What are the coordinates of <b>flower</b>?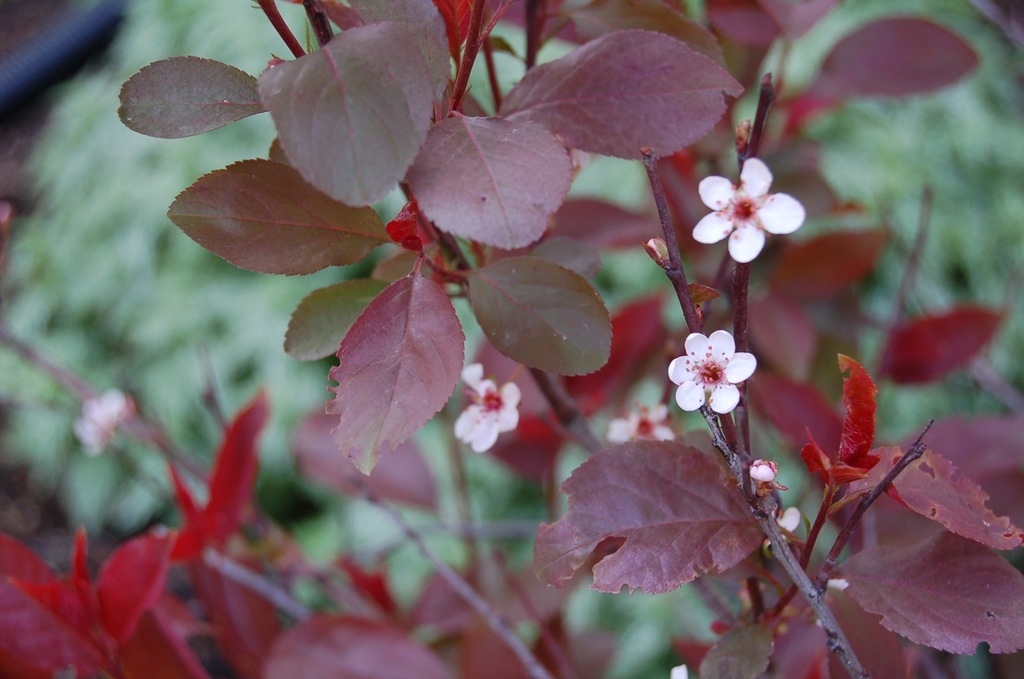
(778, 506, 797, 534).
